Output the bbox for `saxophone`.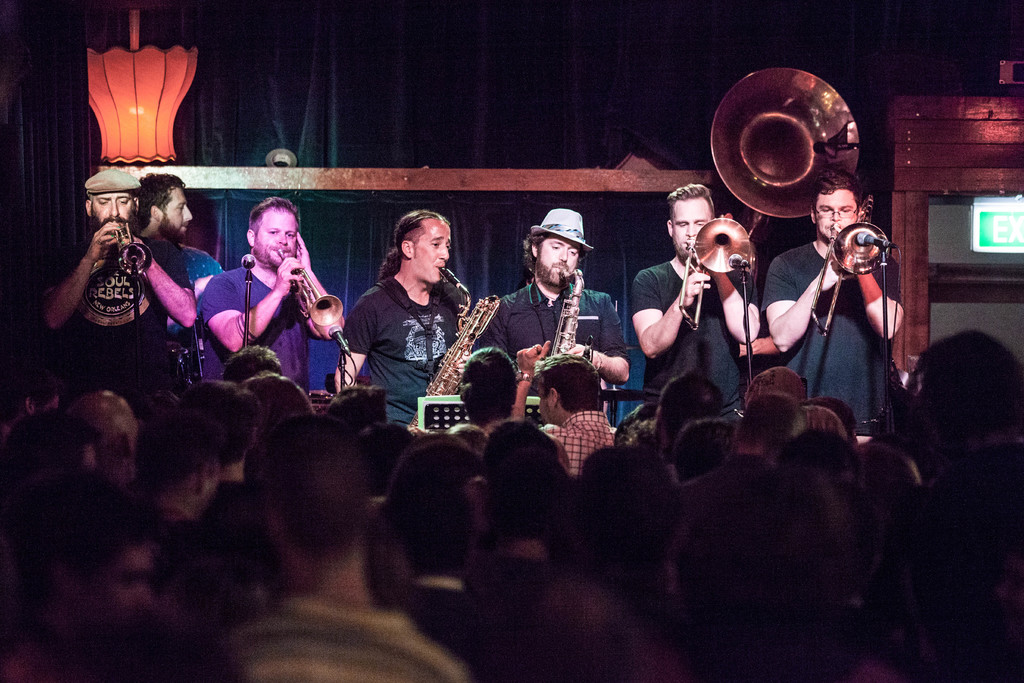
{"x1": 549, "y1": 265, "x2": 586, "y2": 358}.
